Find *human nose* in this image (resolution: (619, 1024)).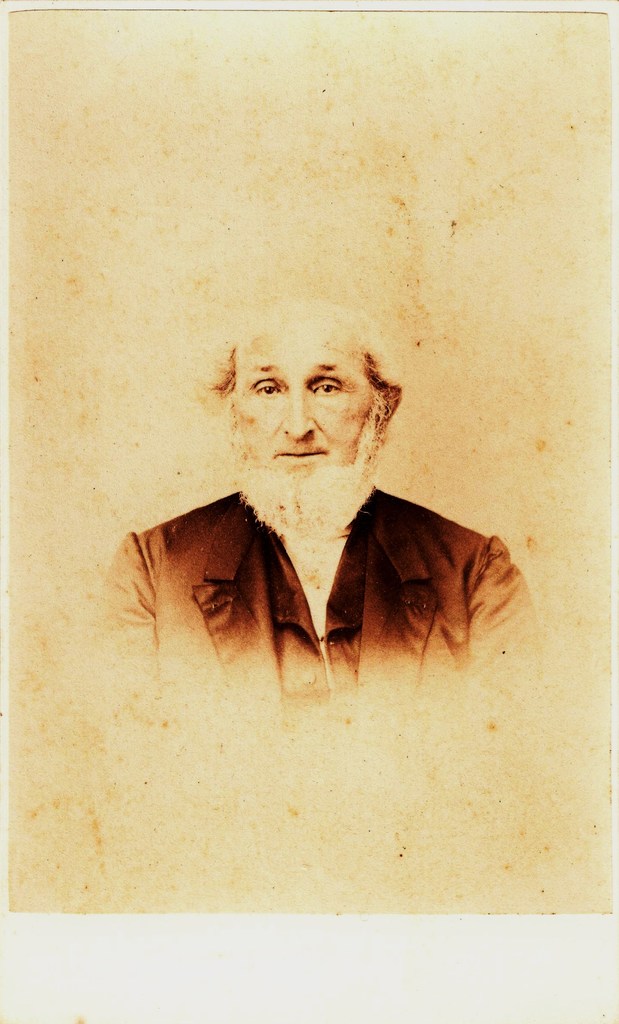
[left=283, top=385, right=318, bottom=440].
